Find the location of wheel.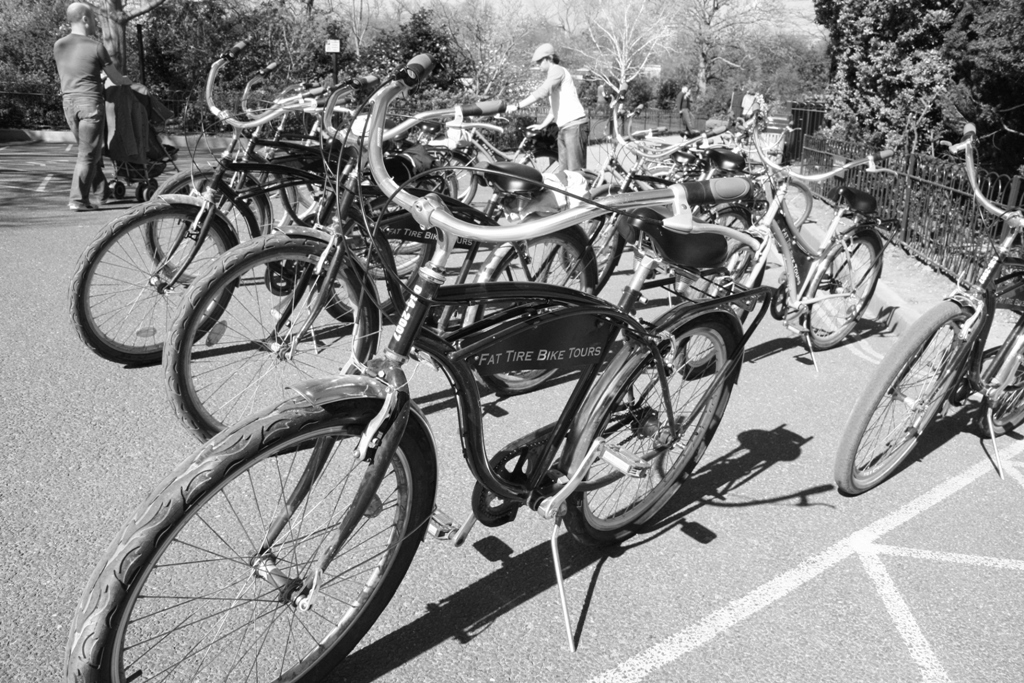
Location: select_region(557, 187, 648, 290).
